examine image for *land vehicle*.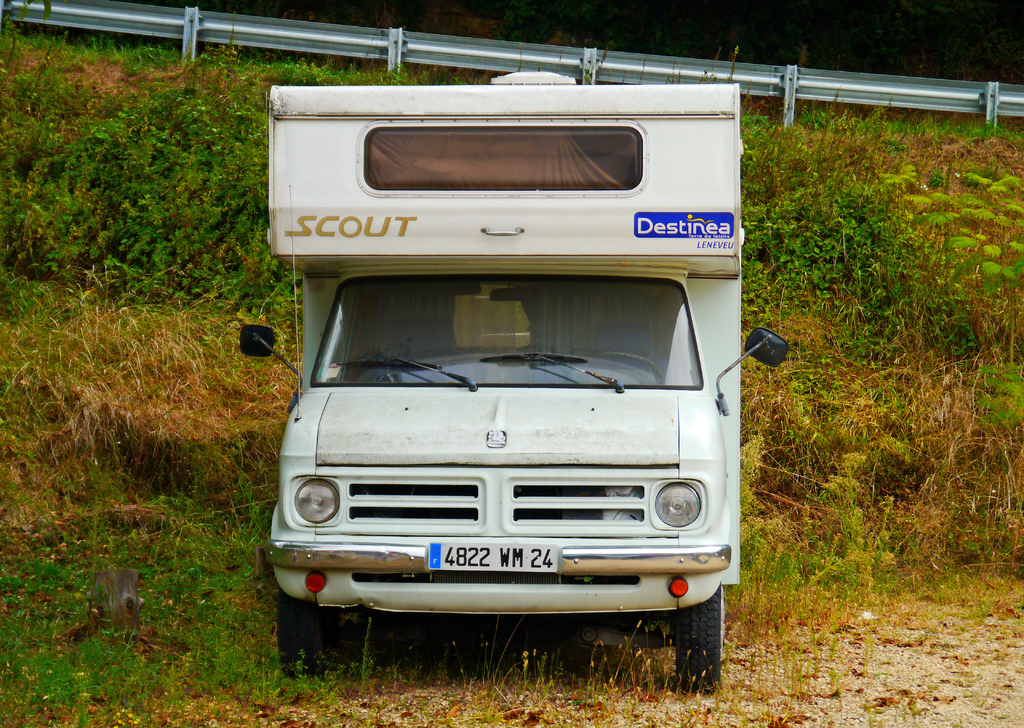
Examination result: <region>238, 106, 741, 652</region>.
